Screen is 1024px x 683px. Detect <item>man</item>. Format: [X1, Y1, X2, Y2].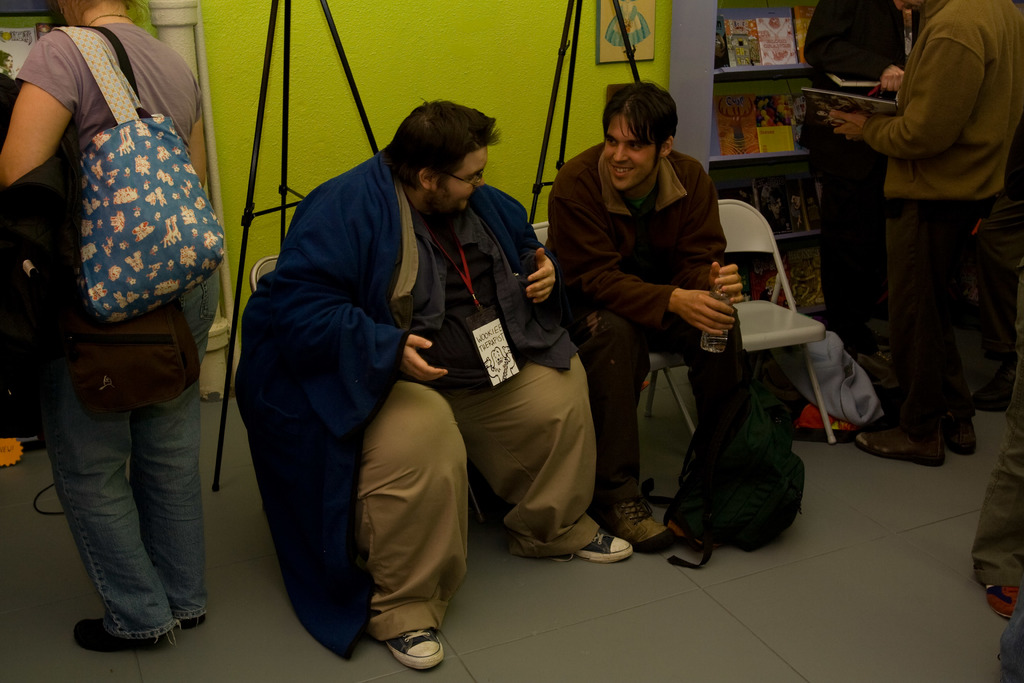
[239, 94, 634, 664].
